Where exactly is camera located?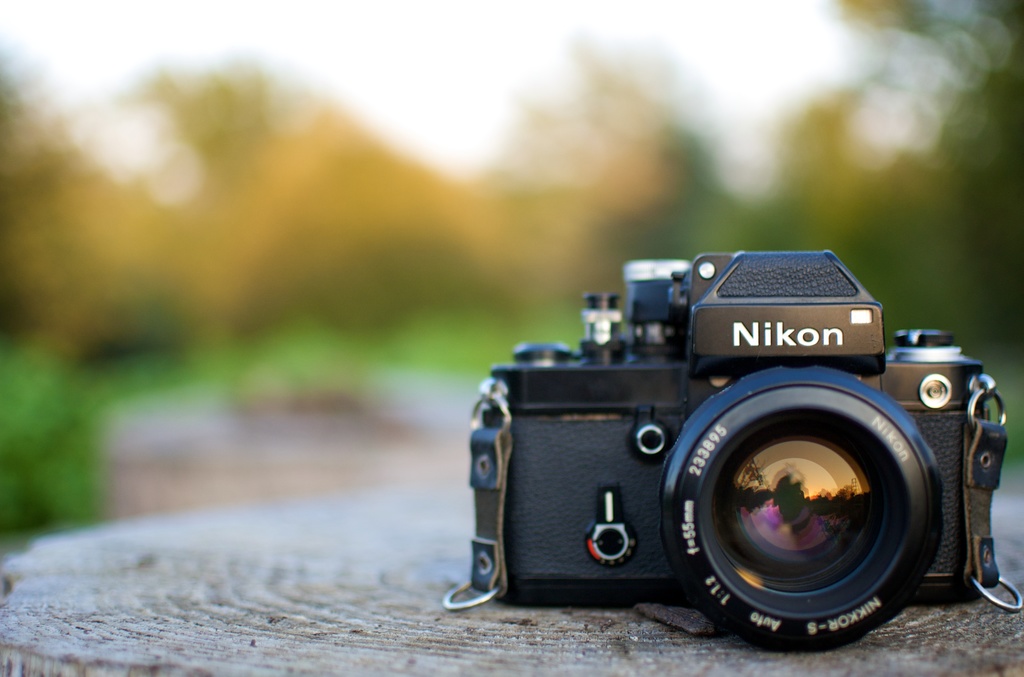
Its bounding box is box=[479, 243, 989, 653].
